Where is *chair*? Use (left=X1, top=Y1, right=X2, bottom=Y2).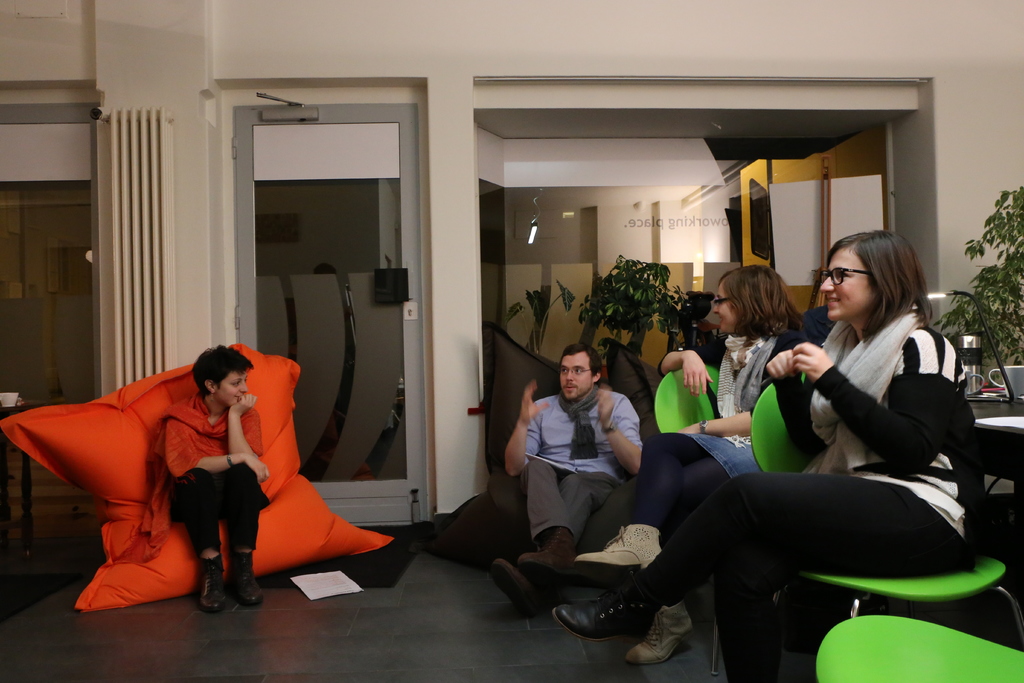
(left=812, top=614, right=1023, bottom=682).
